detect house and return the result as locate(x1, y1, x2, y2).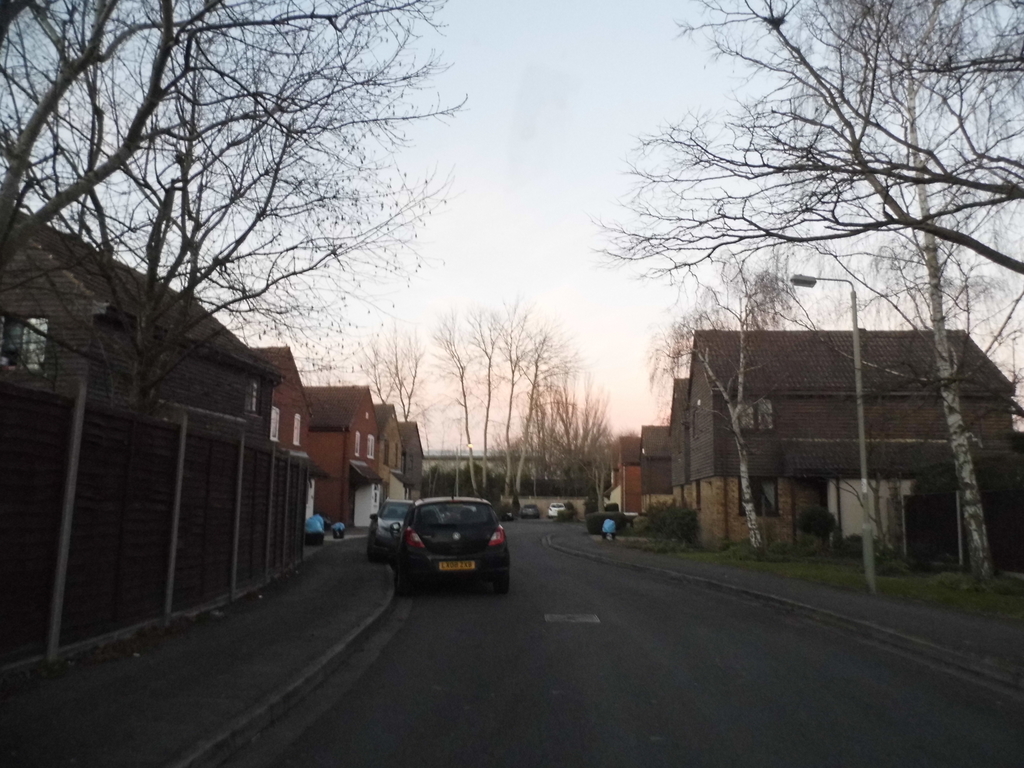
locate(604, 433, 634, 515).
